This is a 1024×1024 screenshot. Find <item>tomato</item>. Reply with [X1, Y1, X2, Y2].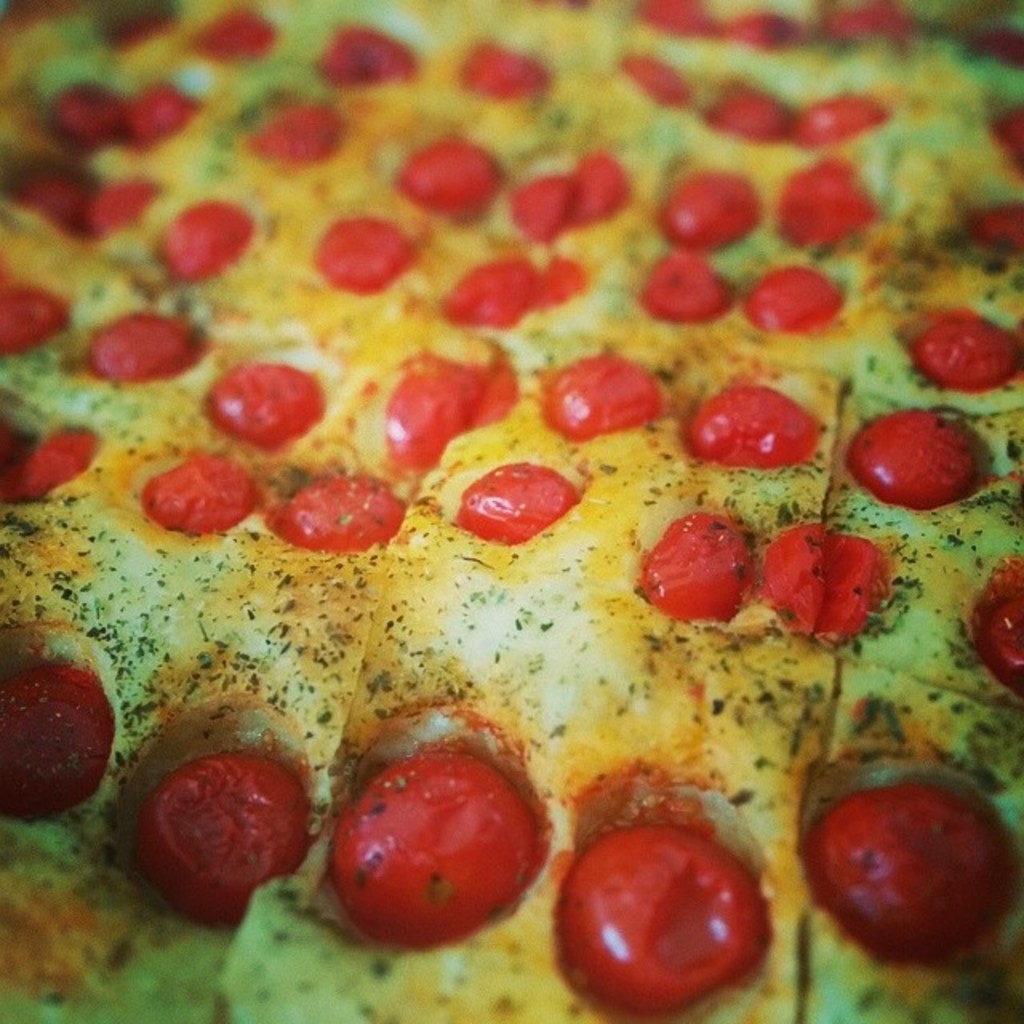
[120, 83, 190, 149].
